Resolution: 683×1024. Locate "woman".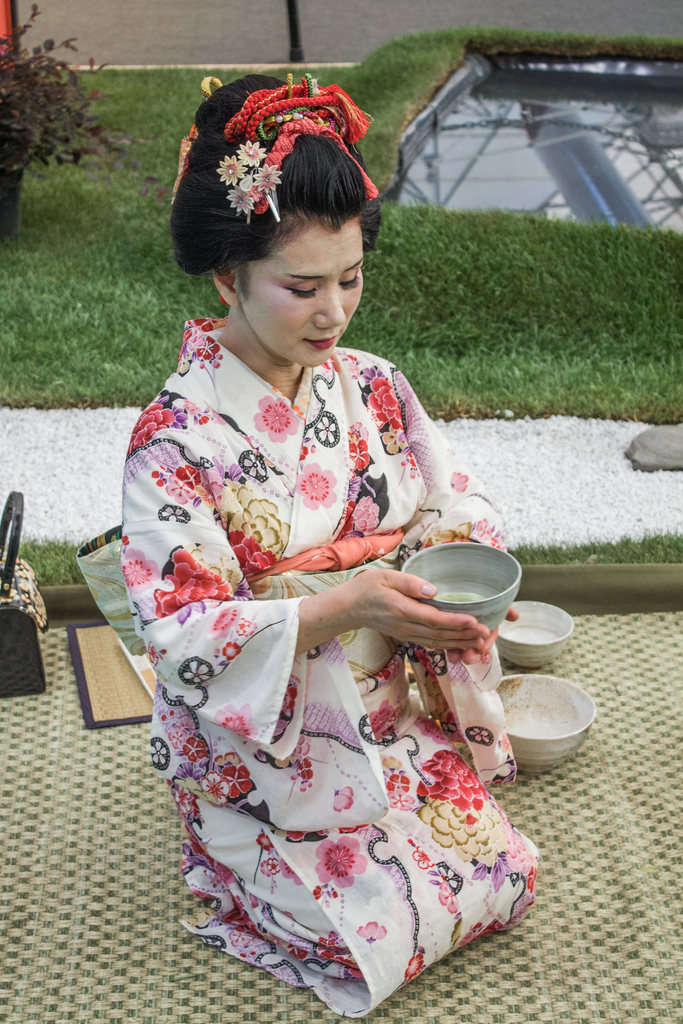
<box>111,89,516,1023</box>.
